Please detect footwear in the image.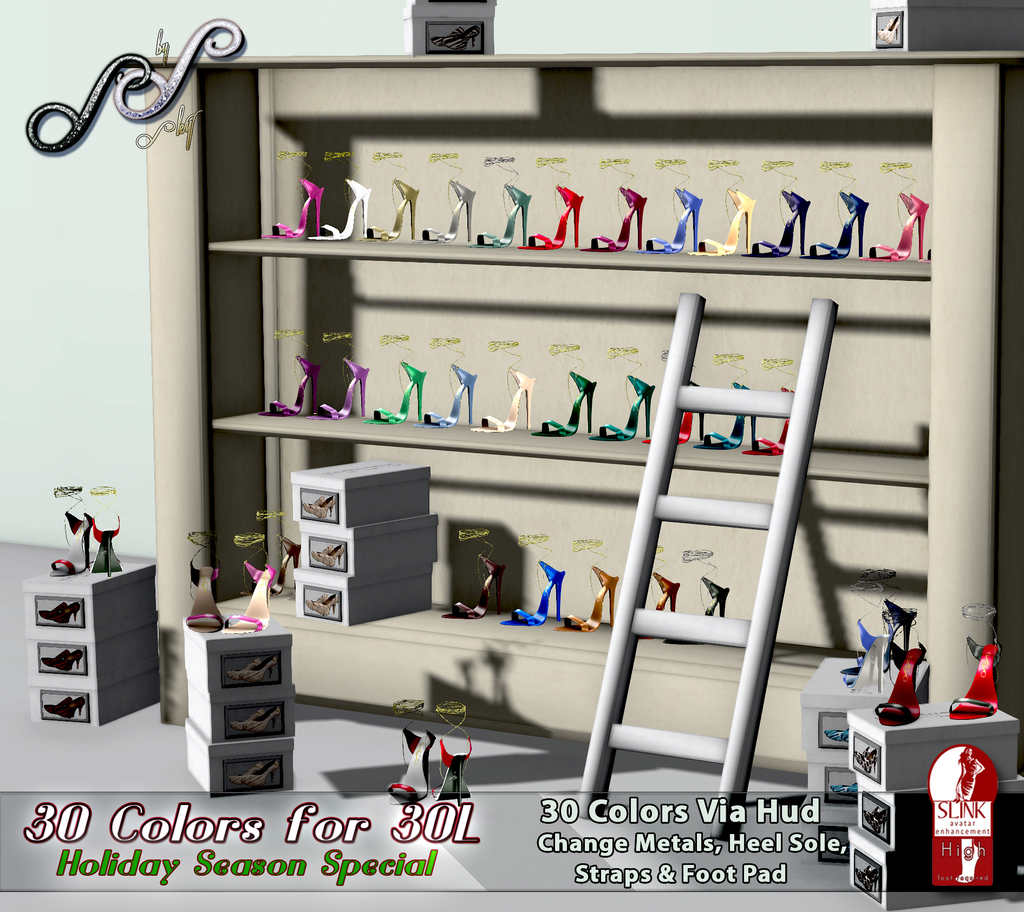
<box>45,481,95,579</box>.
